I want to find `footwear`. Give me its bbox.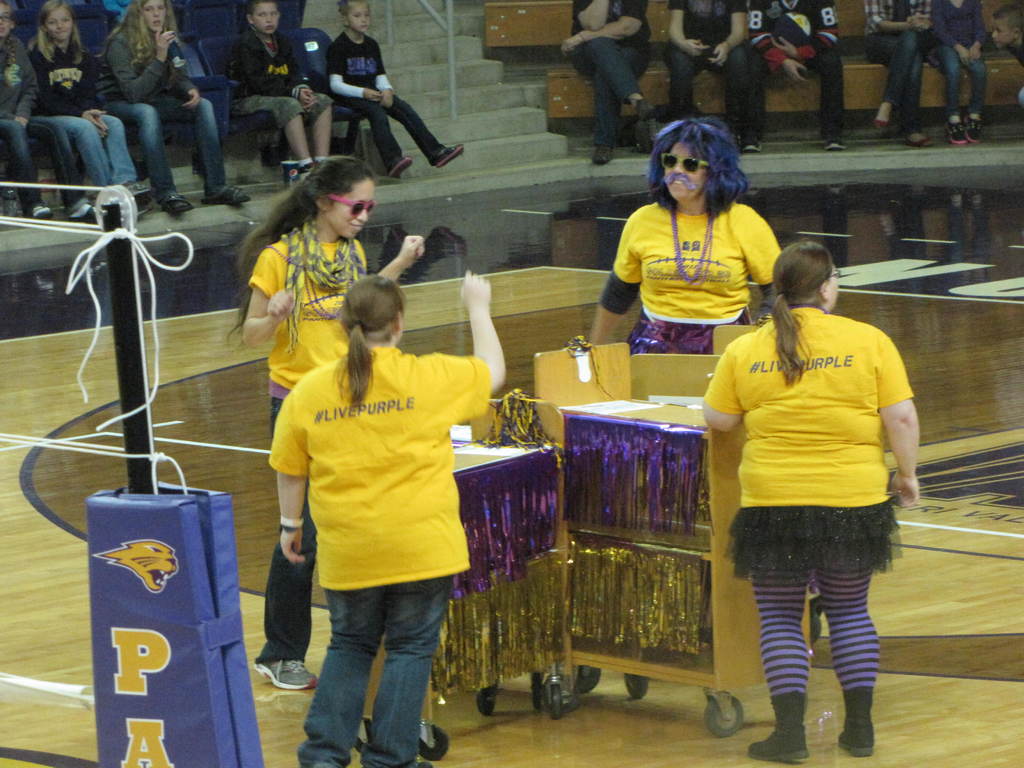
[left=205, top=186, right=249, bottom=203].
